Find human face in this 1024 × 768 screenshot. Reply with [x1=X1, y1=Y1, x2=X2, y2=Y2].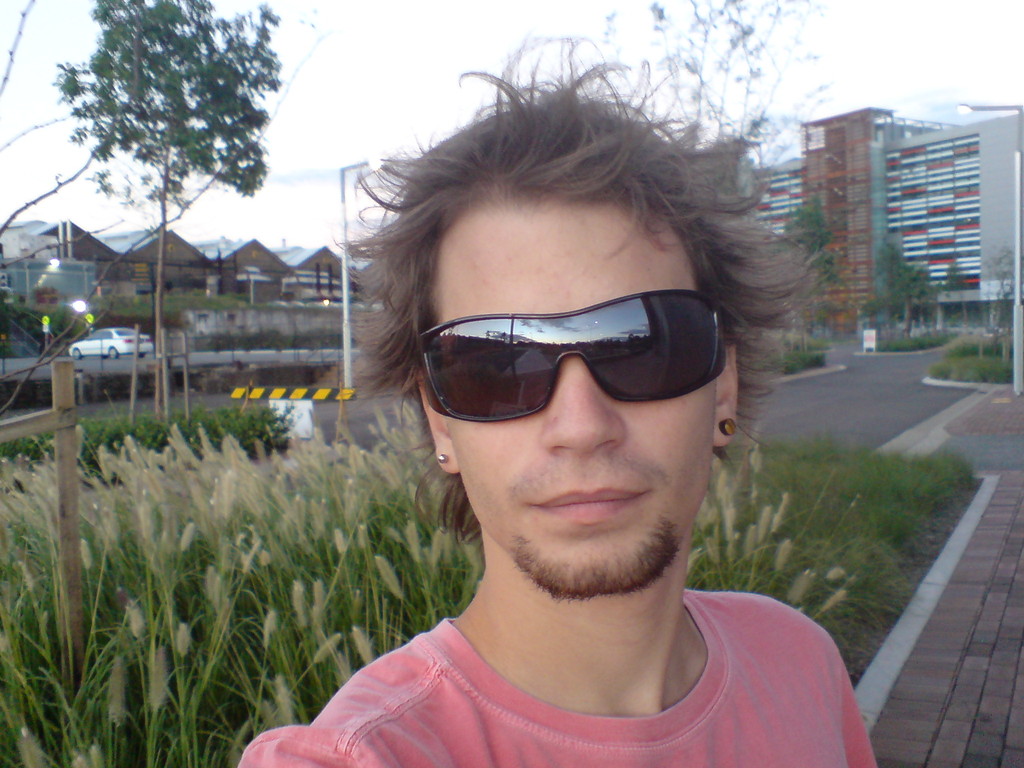
[x1=446, y1=198, x2=714, y2=586].
